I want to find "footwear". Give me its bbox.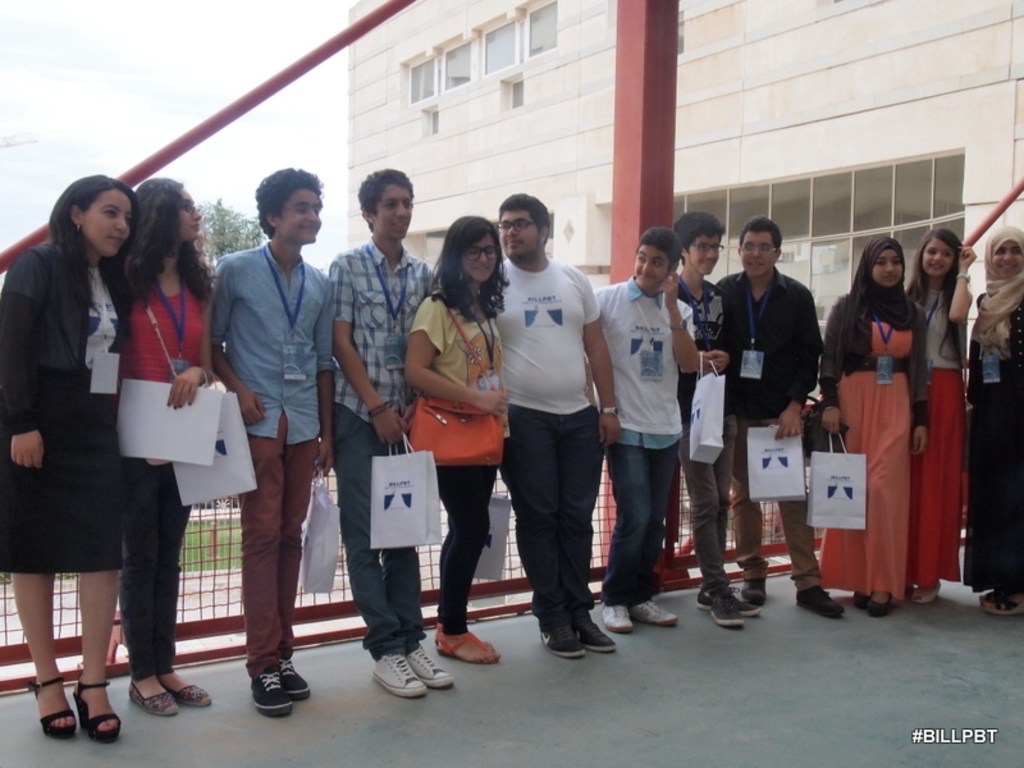
box(631, 595, 681, 623).
